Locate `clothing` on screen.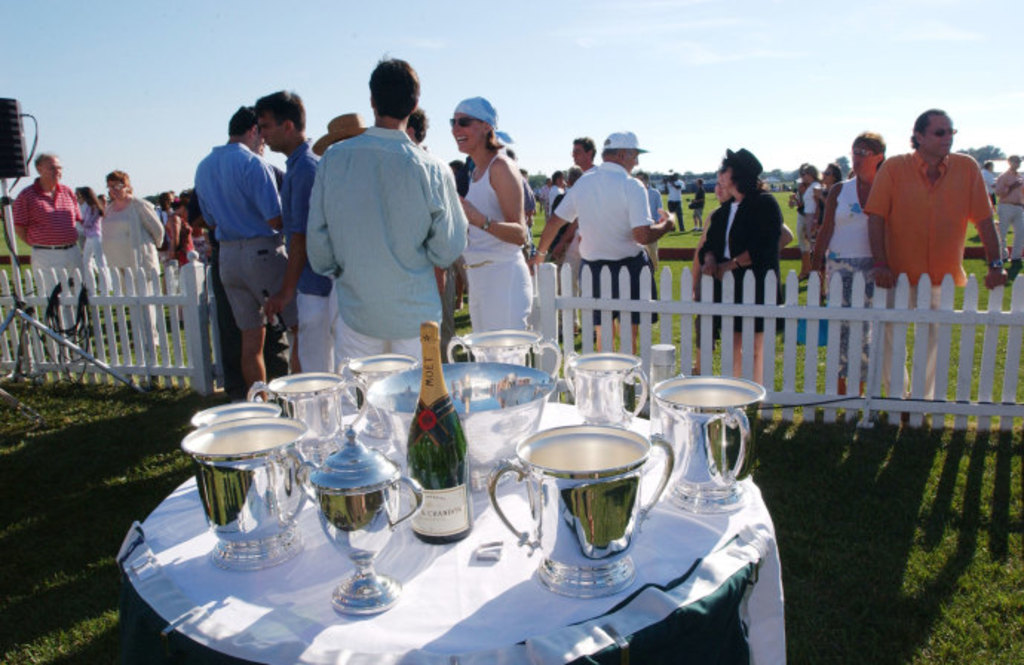
On screen at [x1=303, y1=123, x2=470, y2=371].
